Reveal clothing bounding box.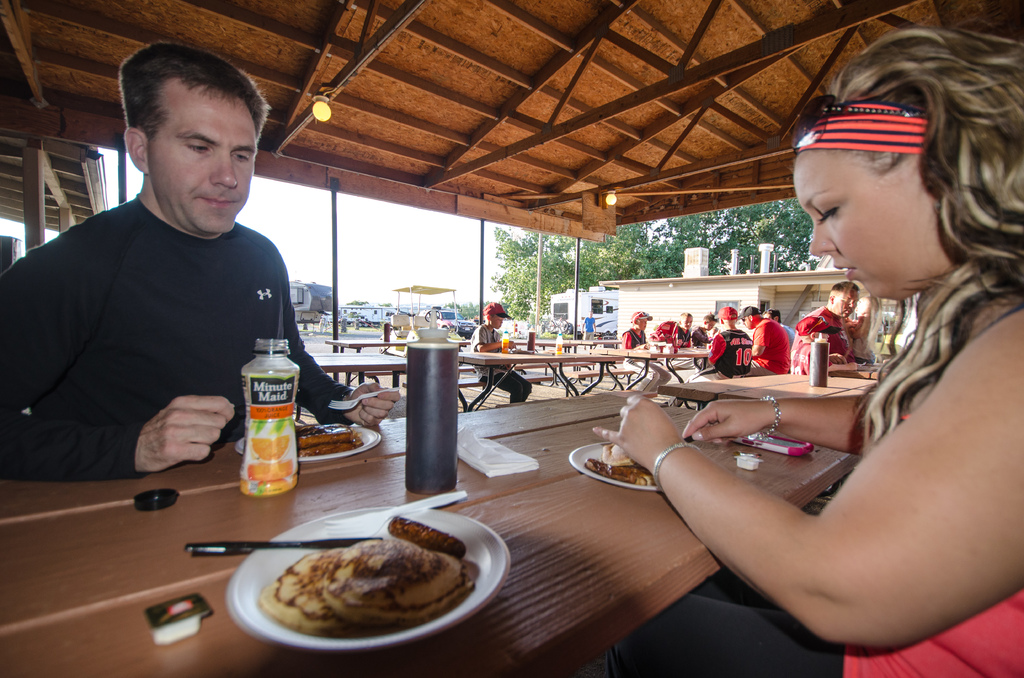
Revealed: [x1=788, y1=343, x2=829, y2=373].
